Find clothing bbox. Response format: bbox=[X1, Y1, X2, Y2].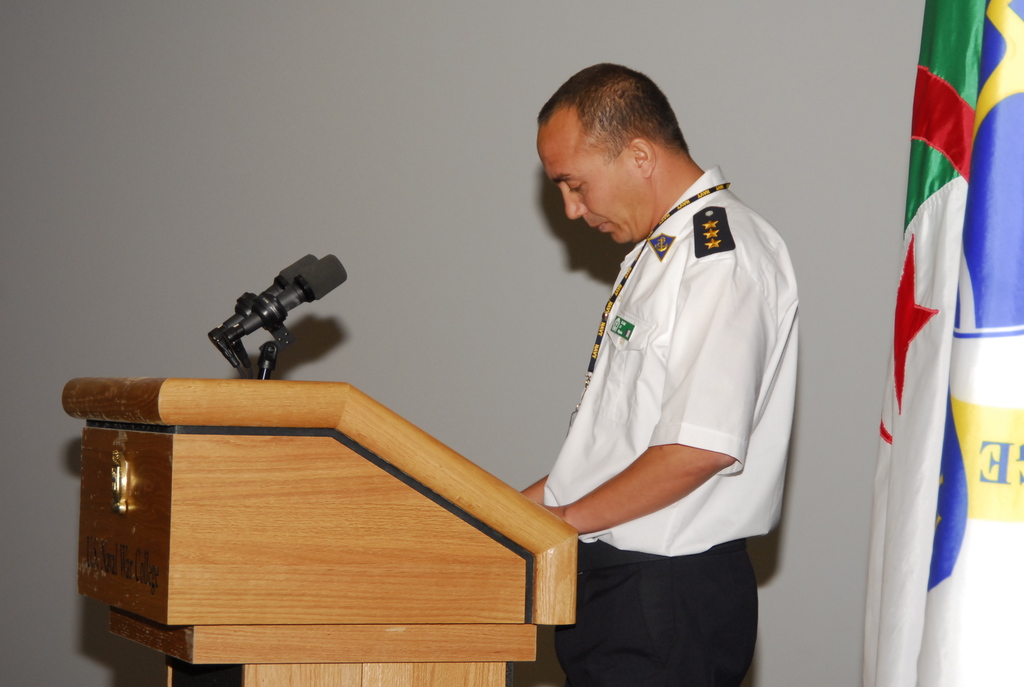
bbox=[541, 166, 799, 686].
